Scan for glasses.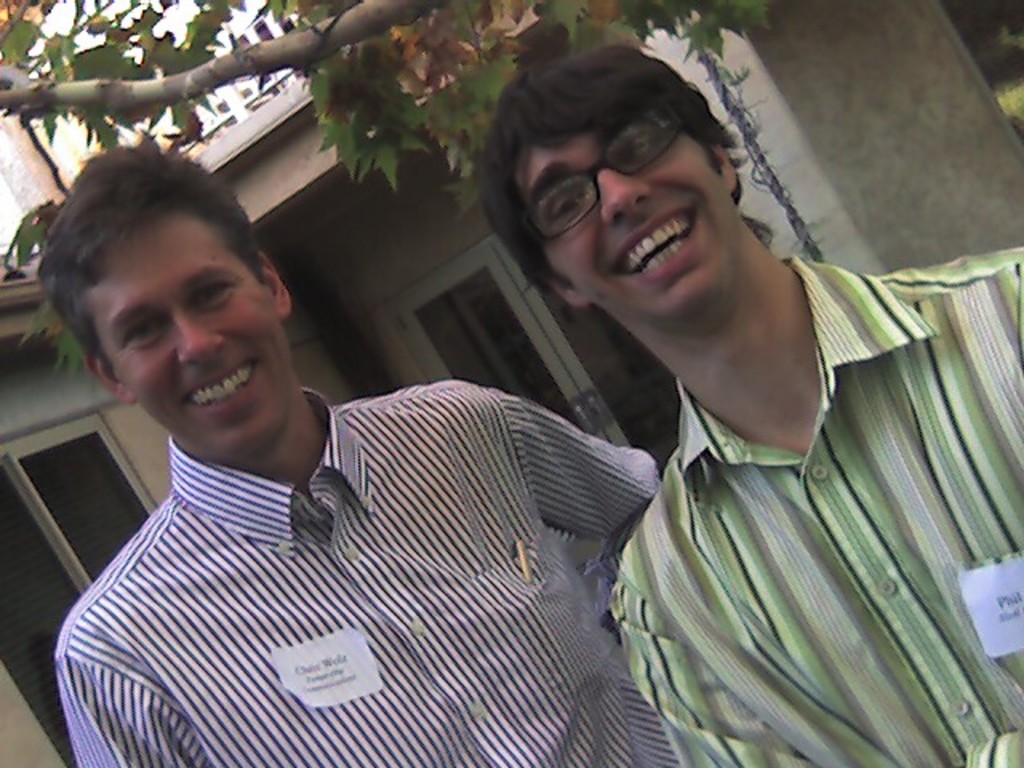
Scan result: [528,115,688,235].
